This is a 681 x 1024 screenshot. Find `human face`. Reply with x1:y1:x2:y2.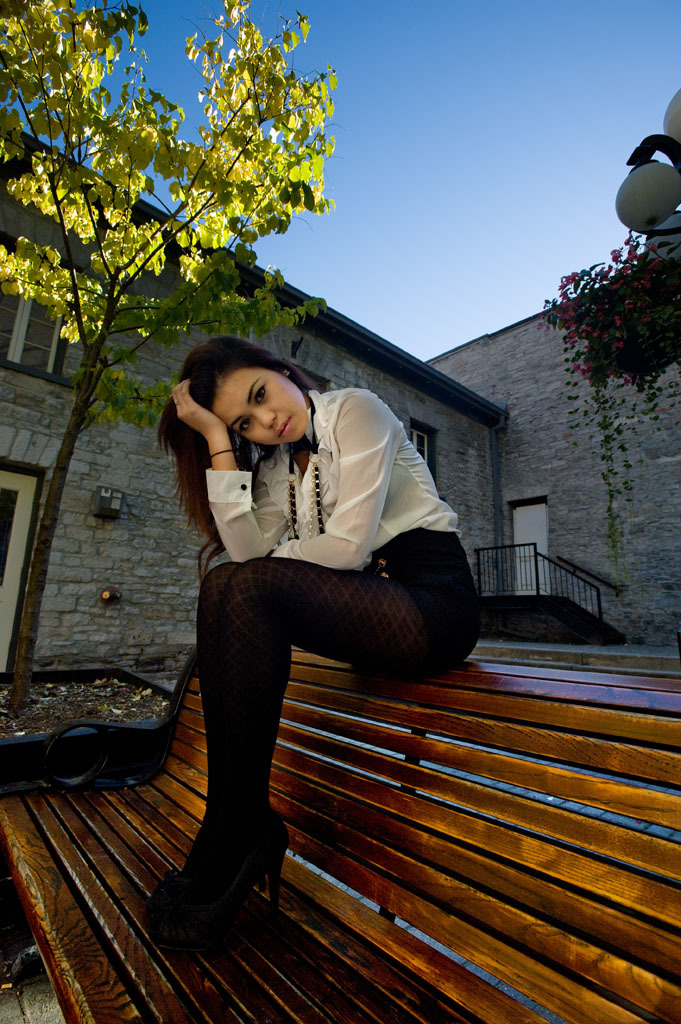
208:368:311:453.
